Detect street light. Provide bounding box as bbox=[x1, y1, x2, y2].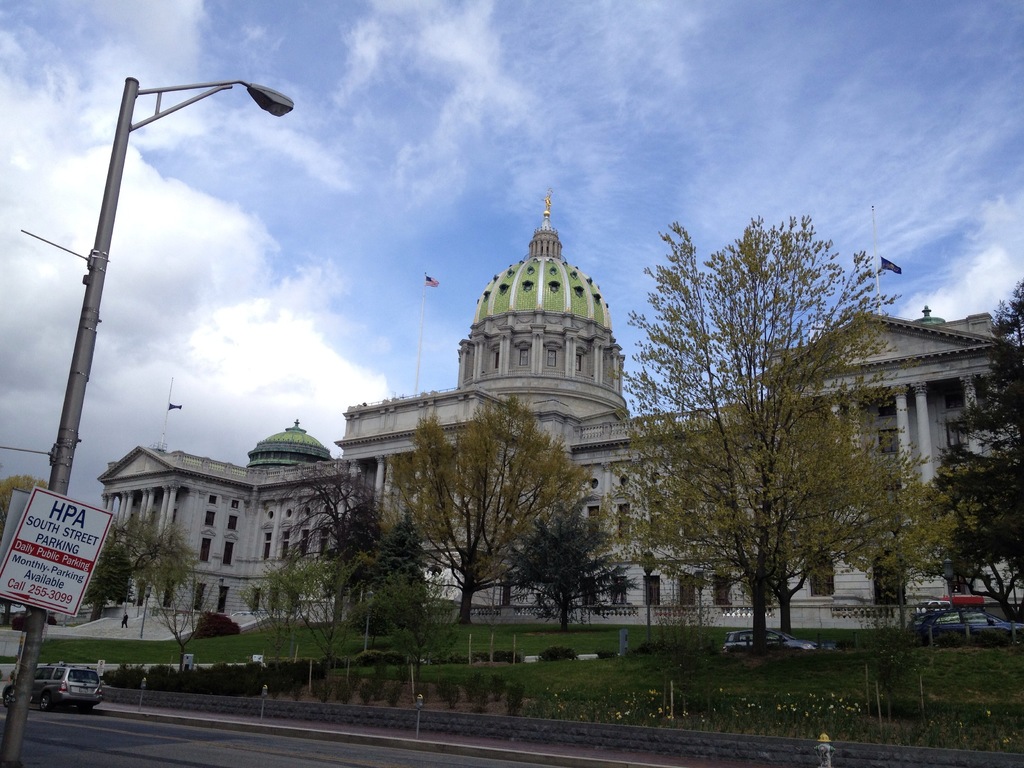
bbox=[2, 76, 292, 767].
